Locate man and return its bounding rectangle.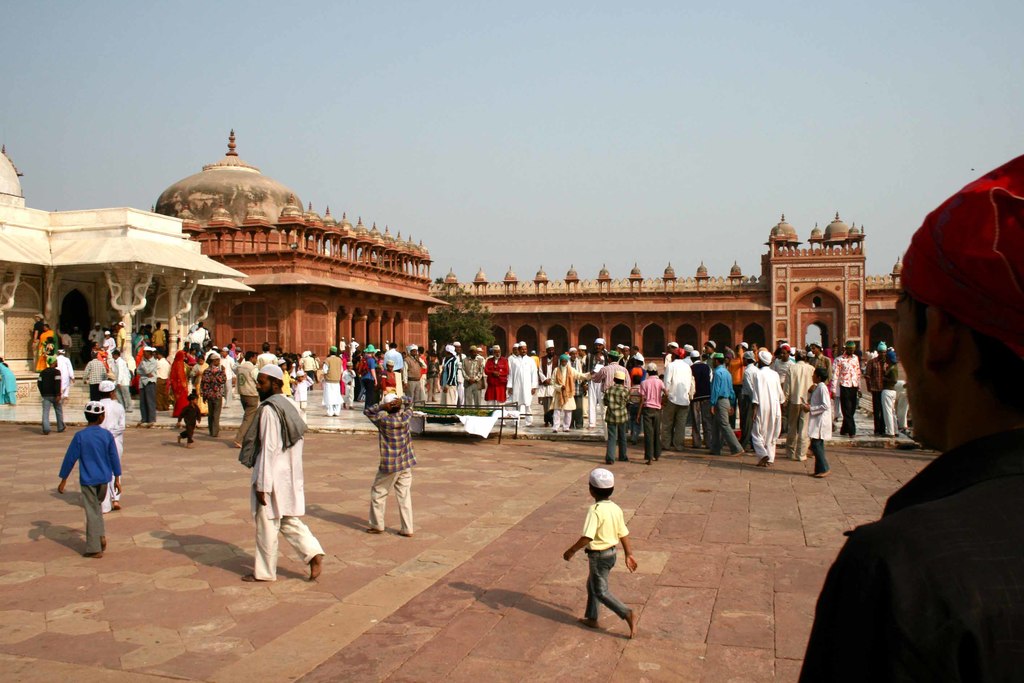
detection(33, 313, 44, 366).
